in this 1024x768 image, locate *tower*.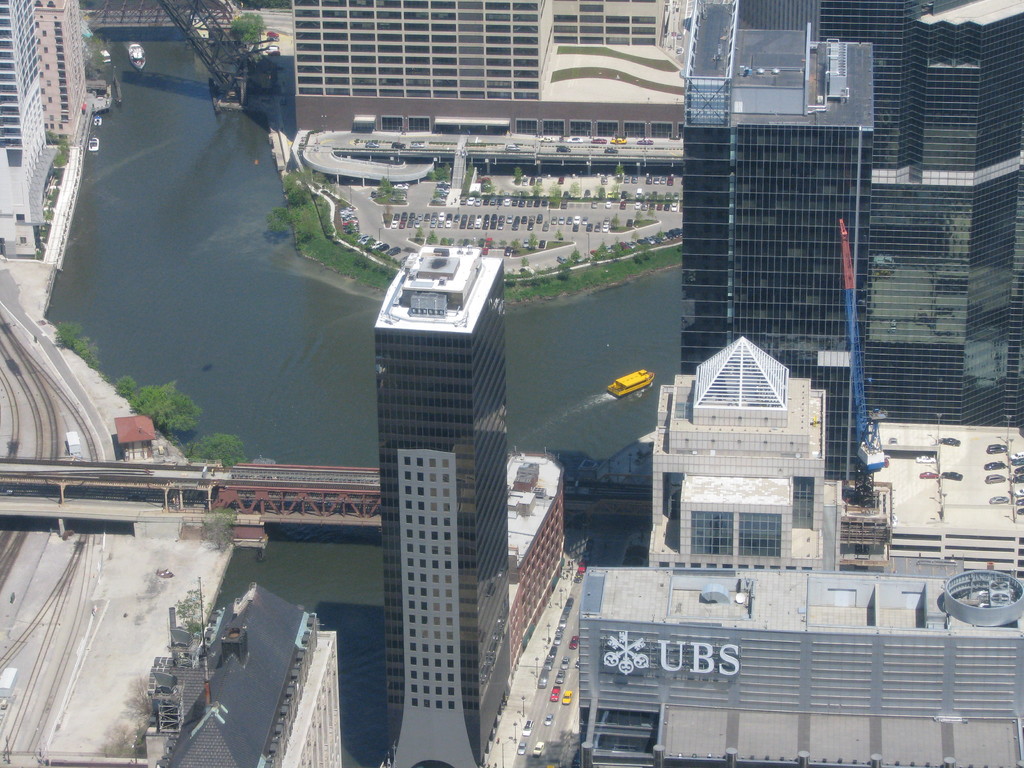
Bounding box: pyautogui.locateOnScreen(816, 0, 1017, 433).
